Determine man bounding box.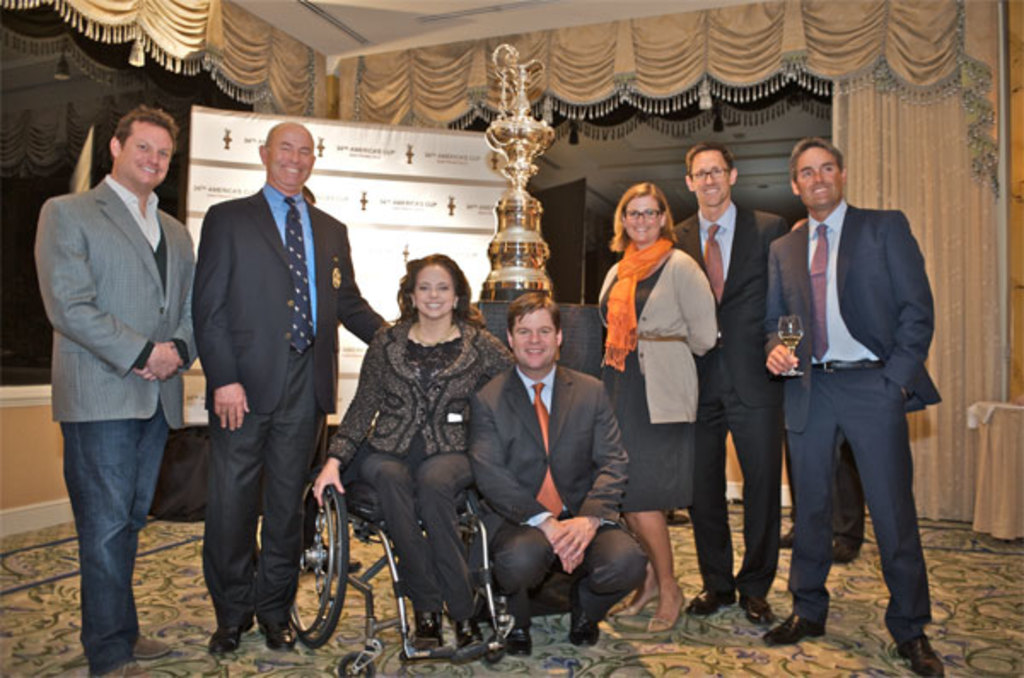
Determined: 191 120 399 666.
